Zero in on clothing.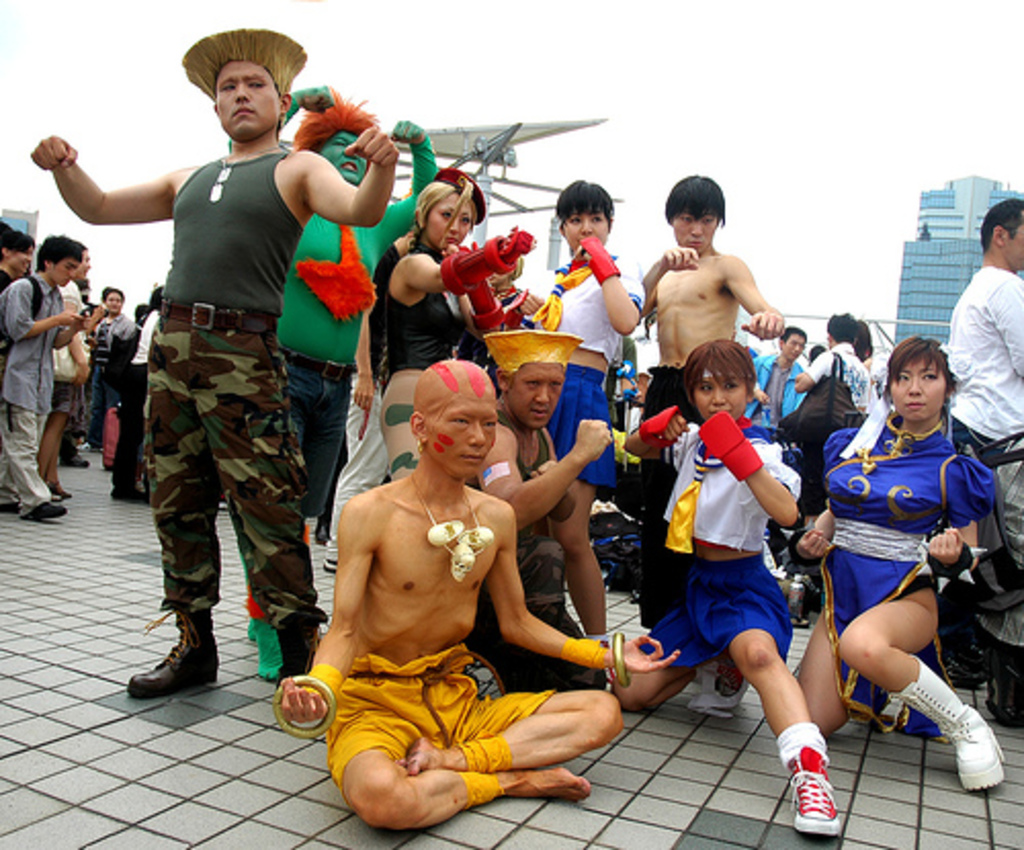
Zeroed in: <box>78,309,135,434</box>.
